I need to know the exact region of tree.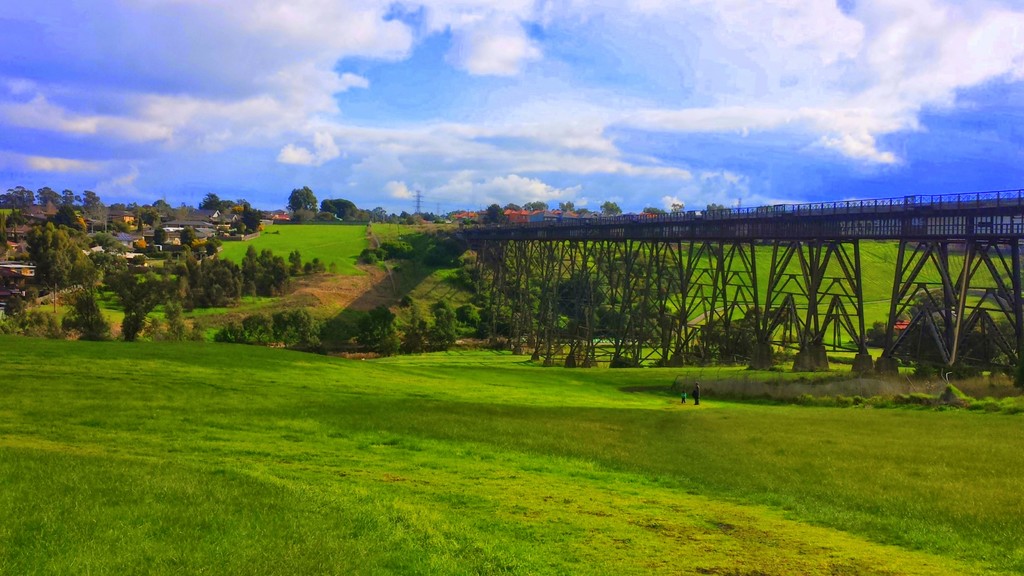
Region: 29 216 87 288.
